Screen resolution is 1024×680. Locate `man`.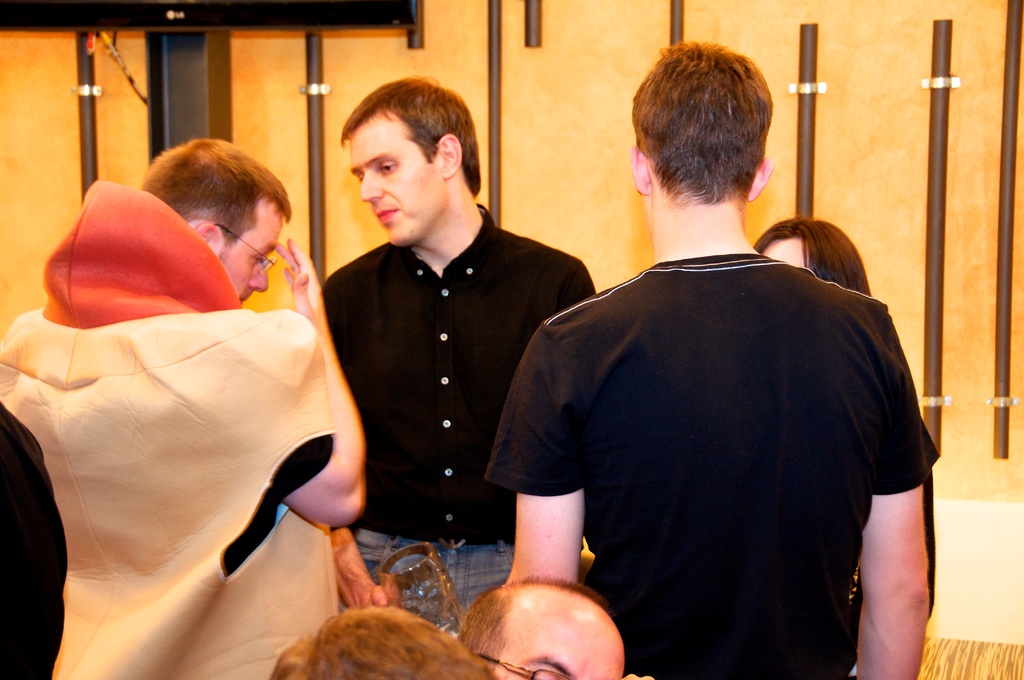
0/140/362/679.
